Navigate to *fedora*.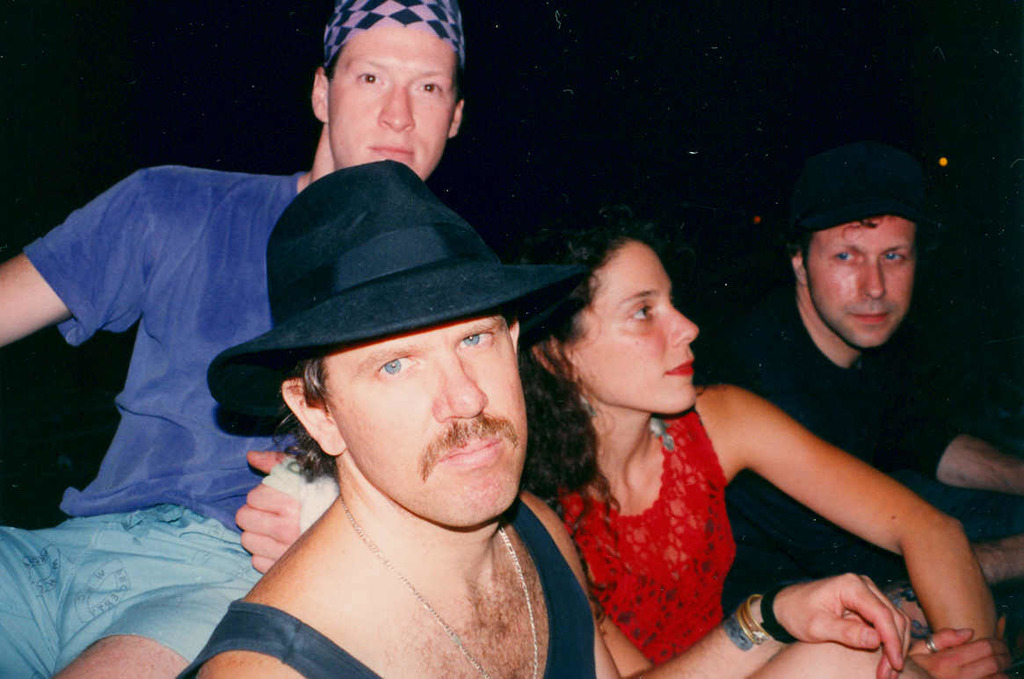
Navigation target: <bbox>779, 141, 943, 246</bbox>.
